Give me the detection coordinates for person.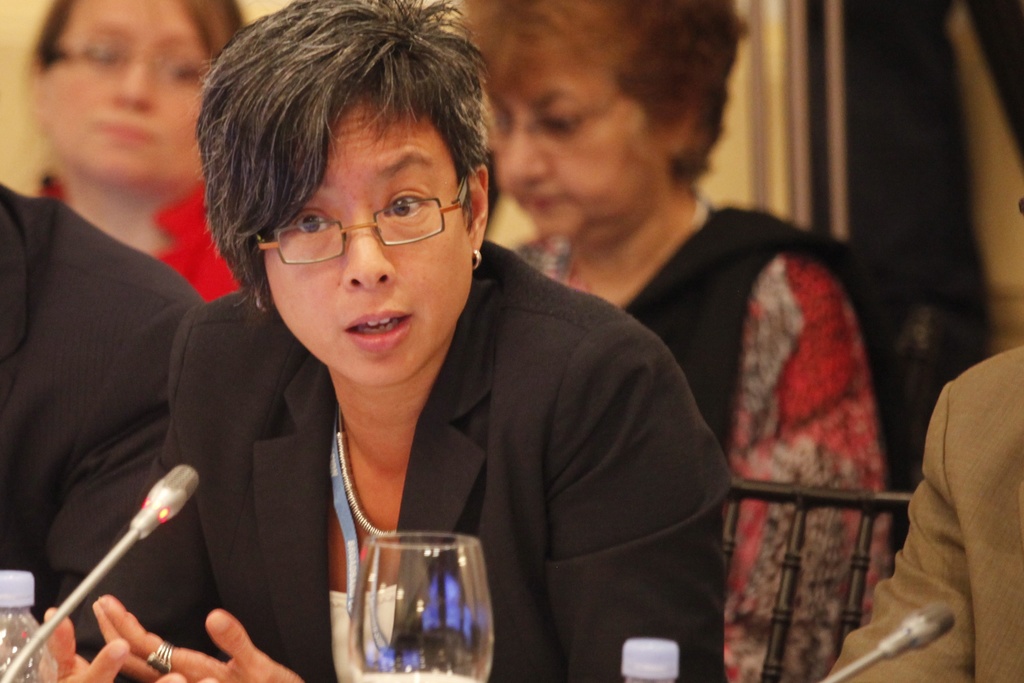
crop(0, 183, 207, 682).
